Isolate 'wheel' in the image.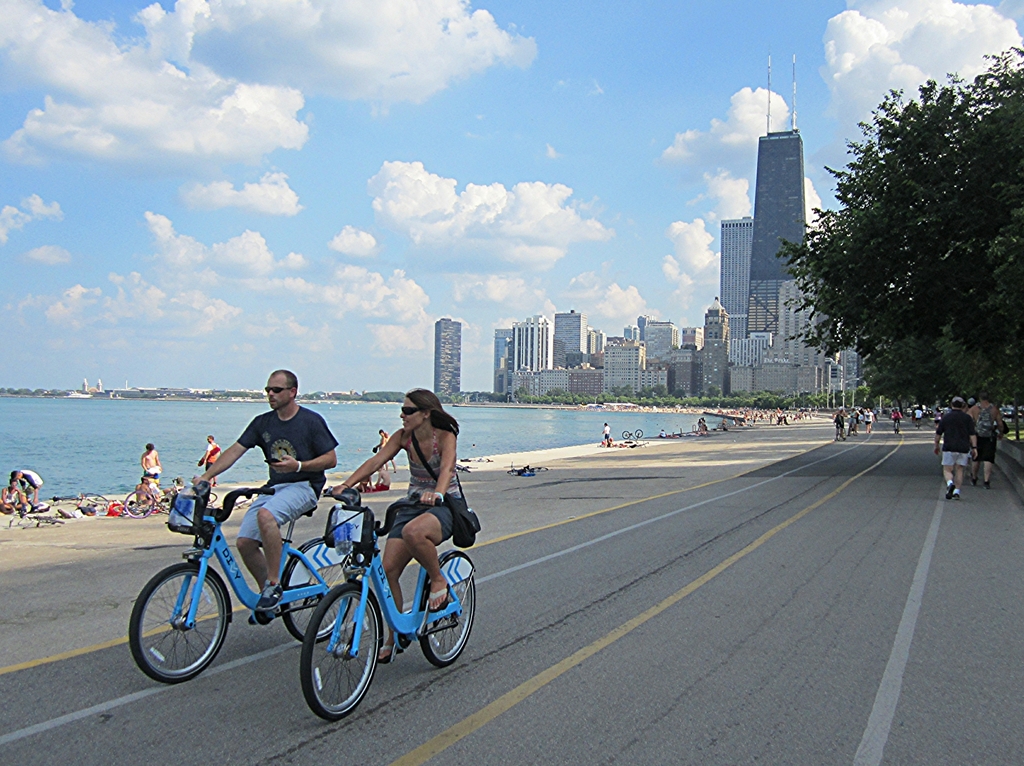
Isolated region: (137, 579, 218, 687).
